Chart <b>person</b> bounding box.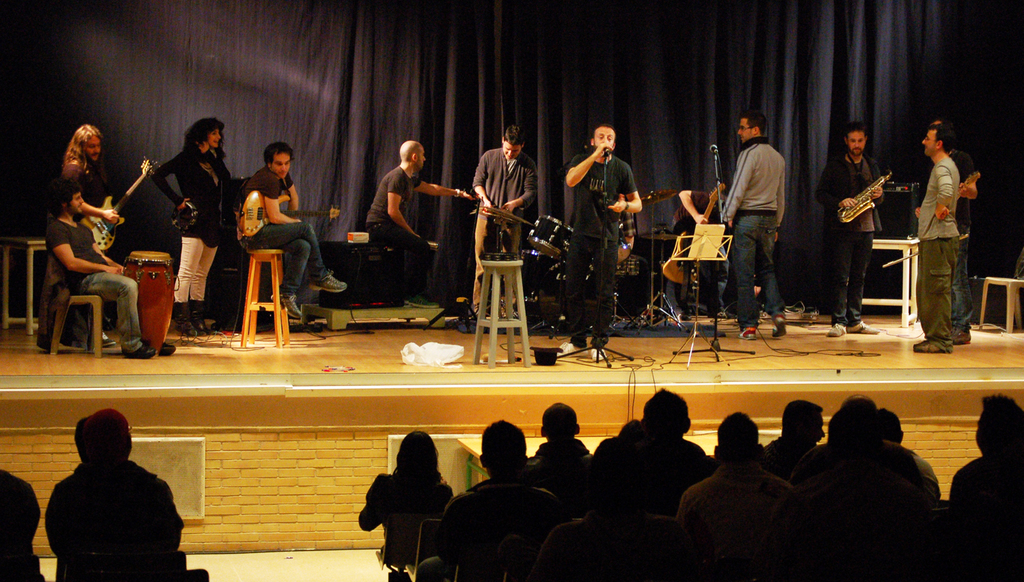
Charted: (x1=147, y1=115, x2=255, y2=347).
